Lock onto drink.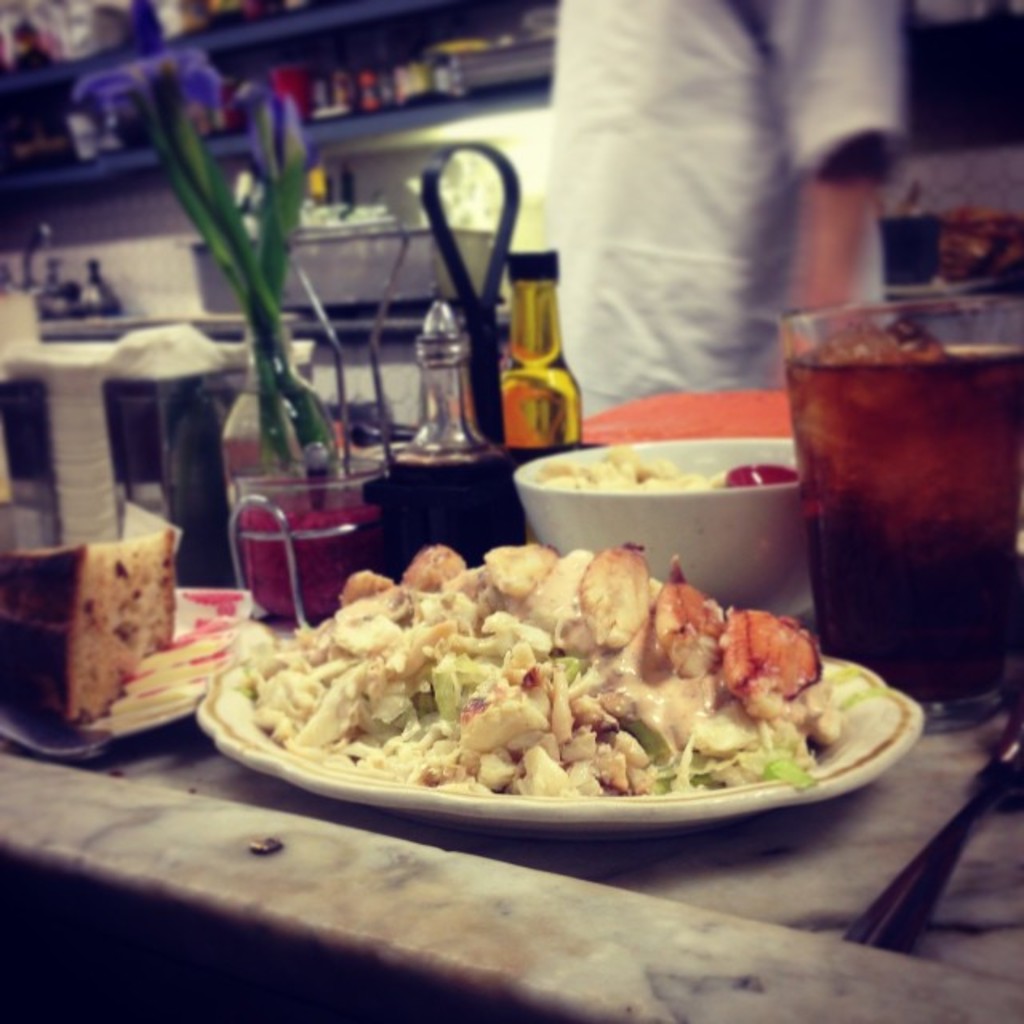
Locked: region(782, 266, 1003, 731).
